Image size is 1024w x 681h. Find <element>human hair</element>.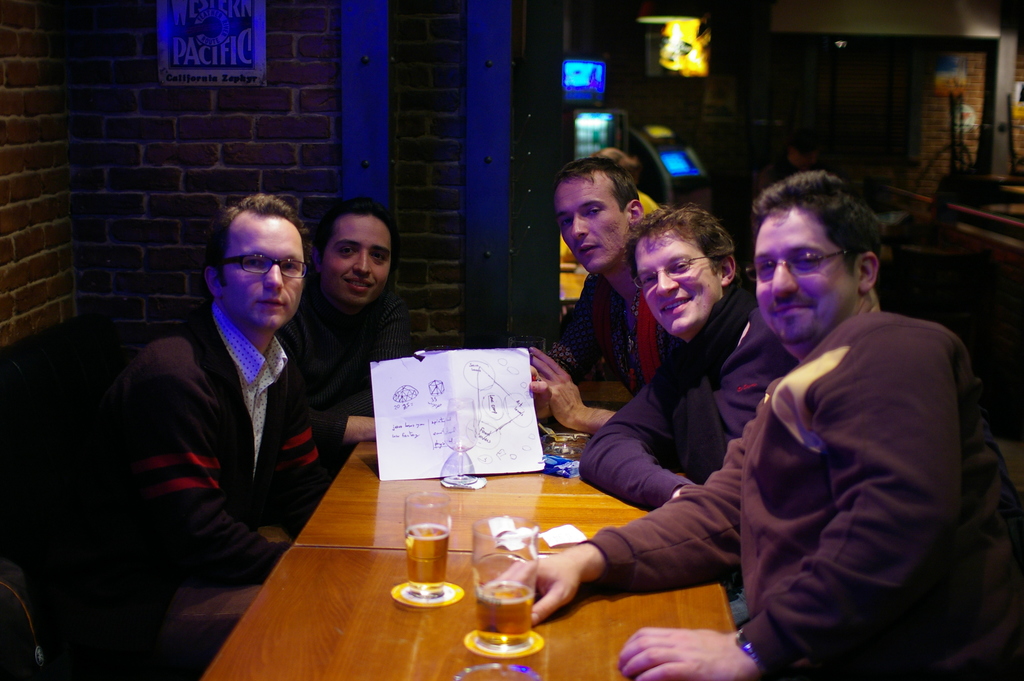
bbox(315, 197, 400, 267).
